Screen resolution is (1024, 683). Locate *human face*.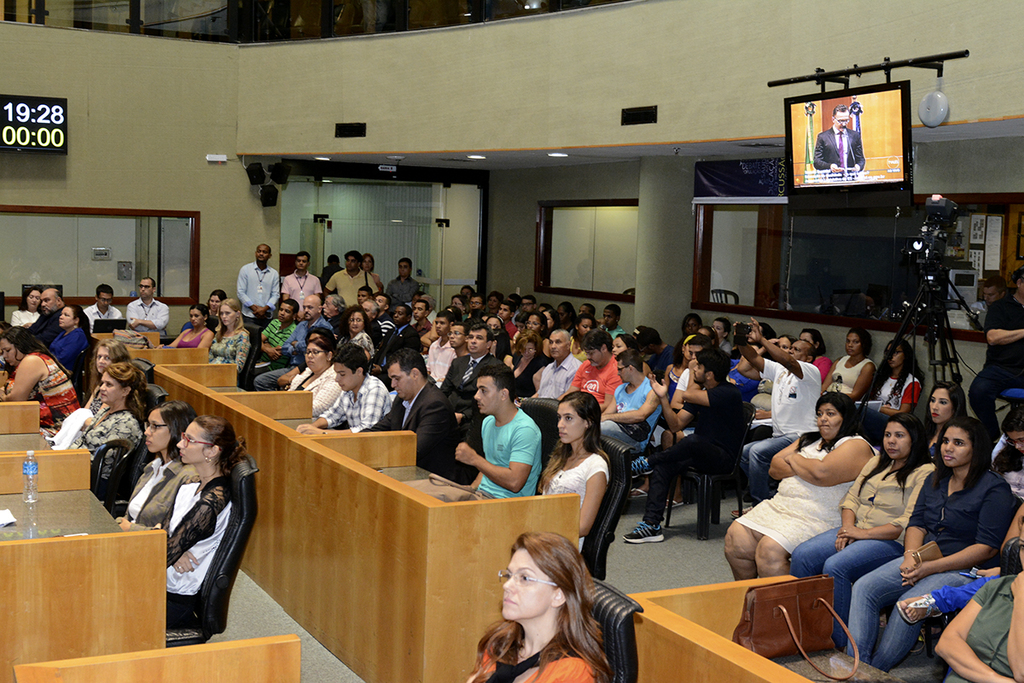
{"x1": 503, "y1": 549, "x2": 552, "y2": 624}.
